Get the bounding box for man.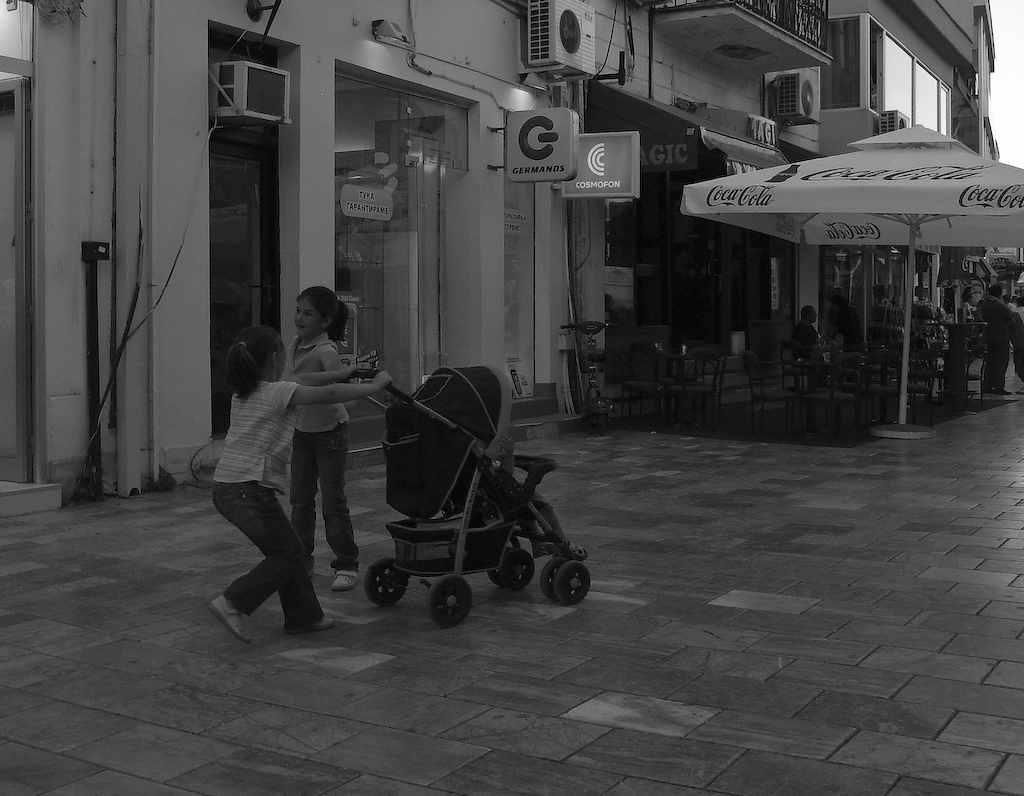
{"left": 792, "top": 306, "right": 829, "bottom": 383}.
